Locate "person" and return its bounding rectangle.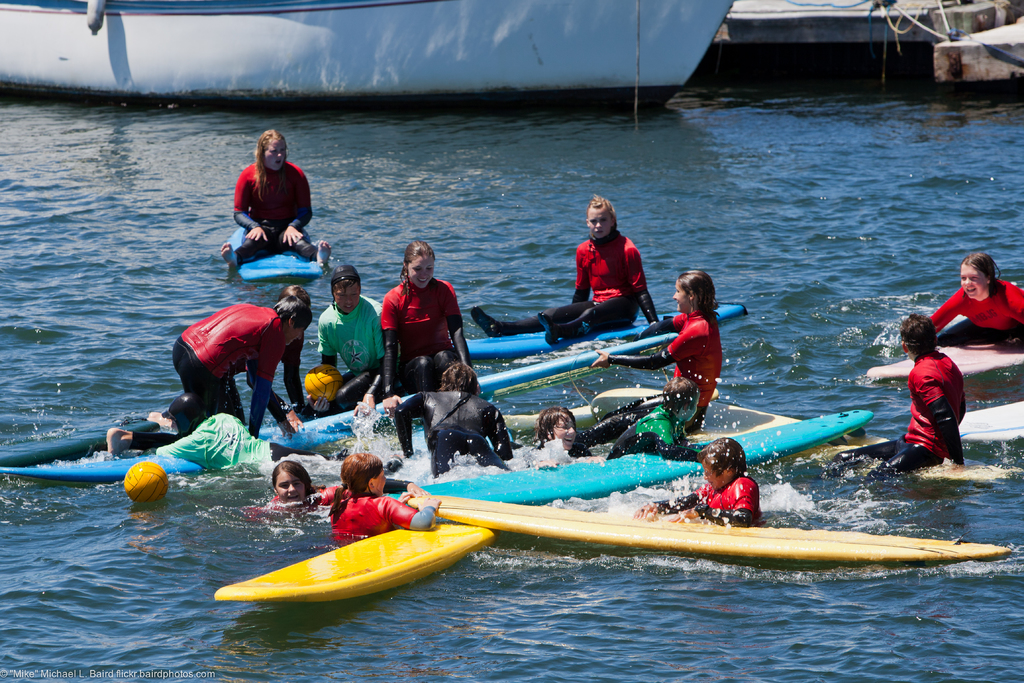
(245,457,348,524).
